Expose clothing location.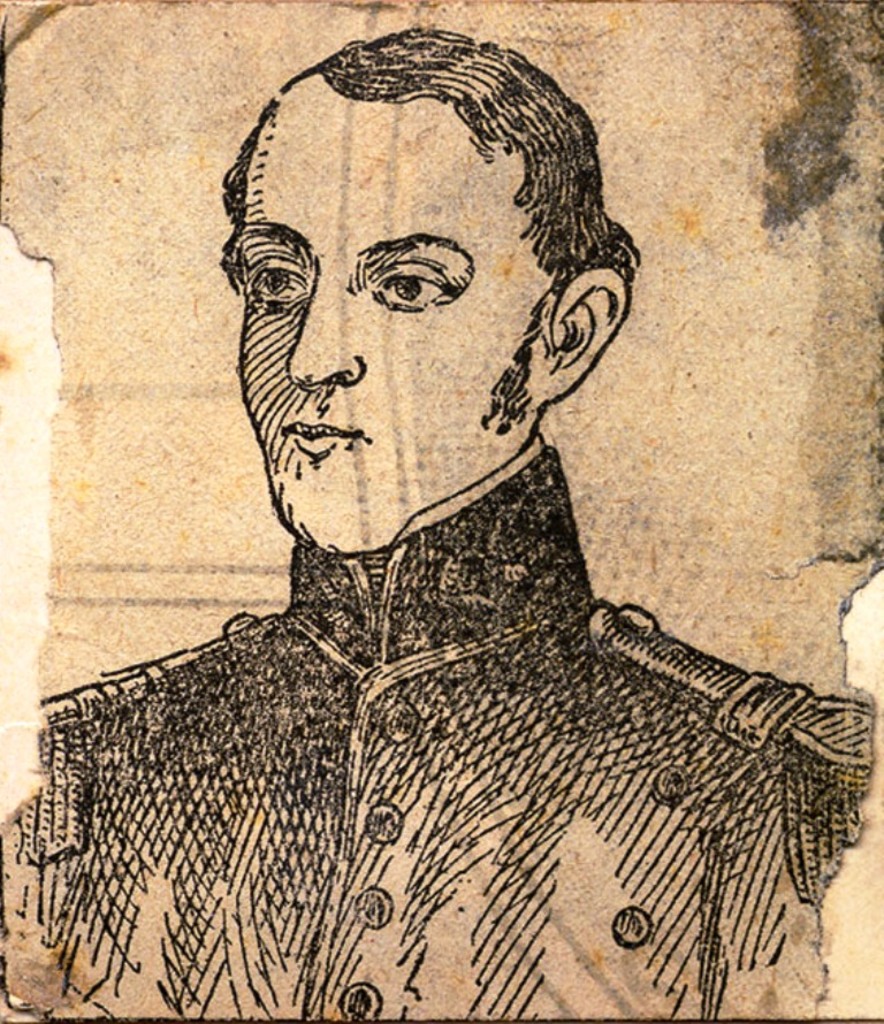
Exposed at locate(0, 433, 825, 1015).
